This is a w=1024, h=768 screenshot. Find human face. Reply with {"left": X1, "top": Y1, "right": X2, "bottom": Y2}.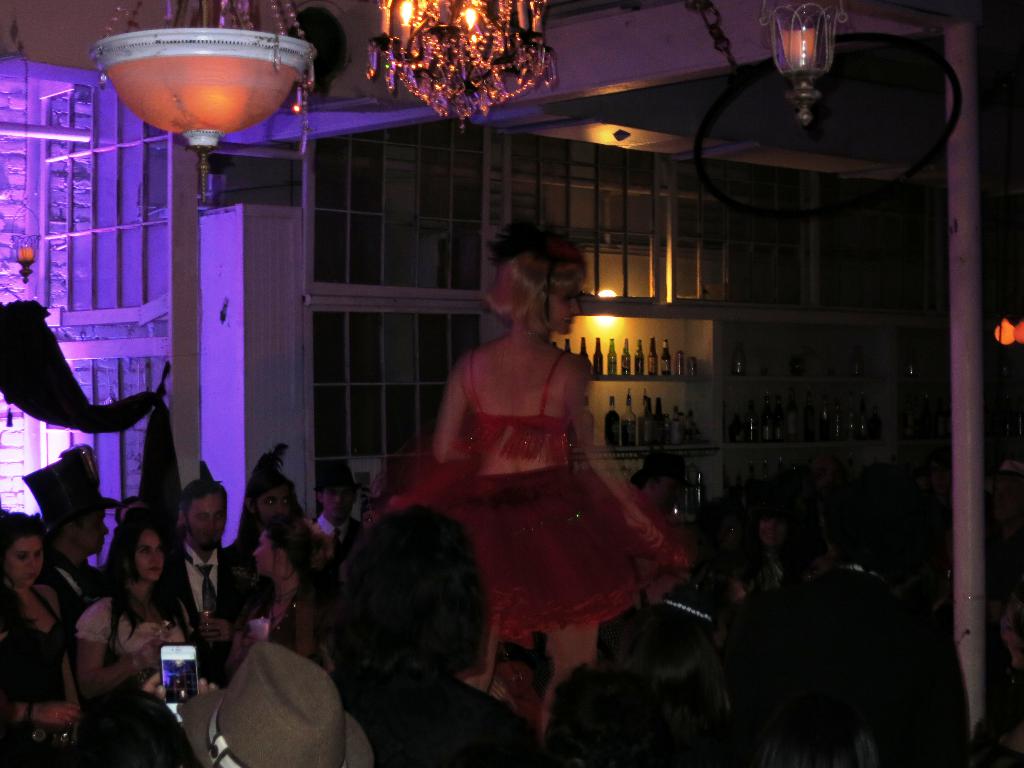
{"left": 257, "top": 534, "right": 275, "bottom": 579}.
